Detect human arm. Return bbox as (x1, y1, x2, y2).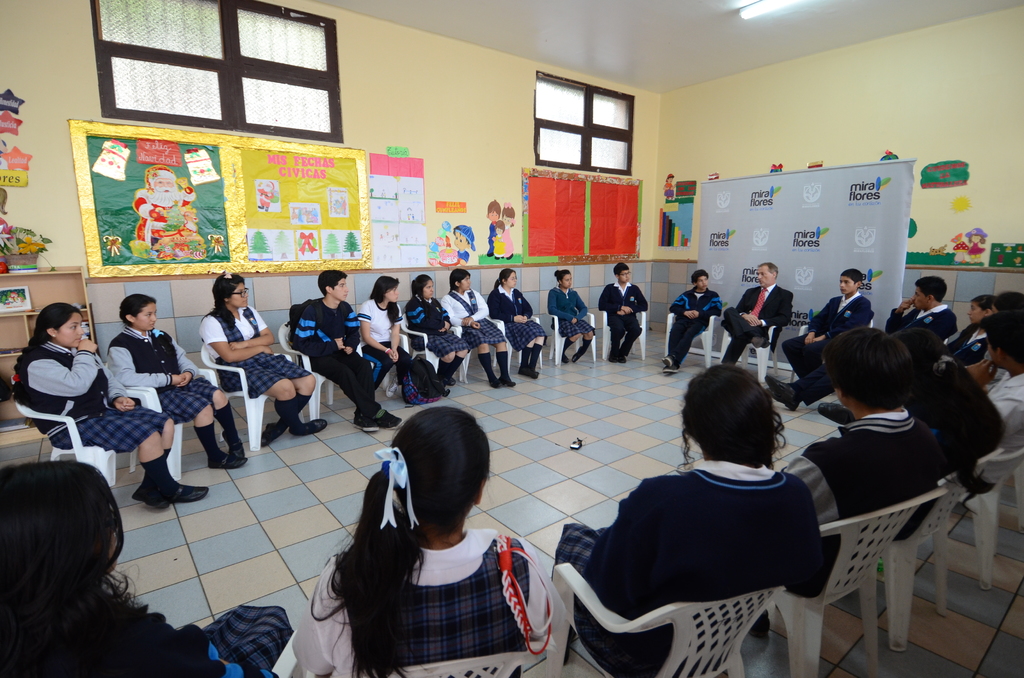
(546, 288, 572, 332).
